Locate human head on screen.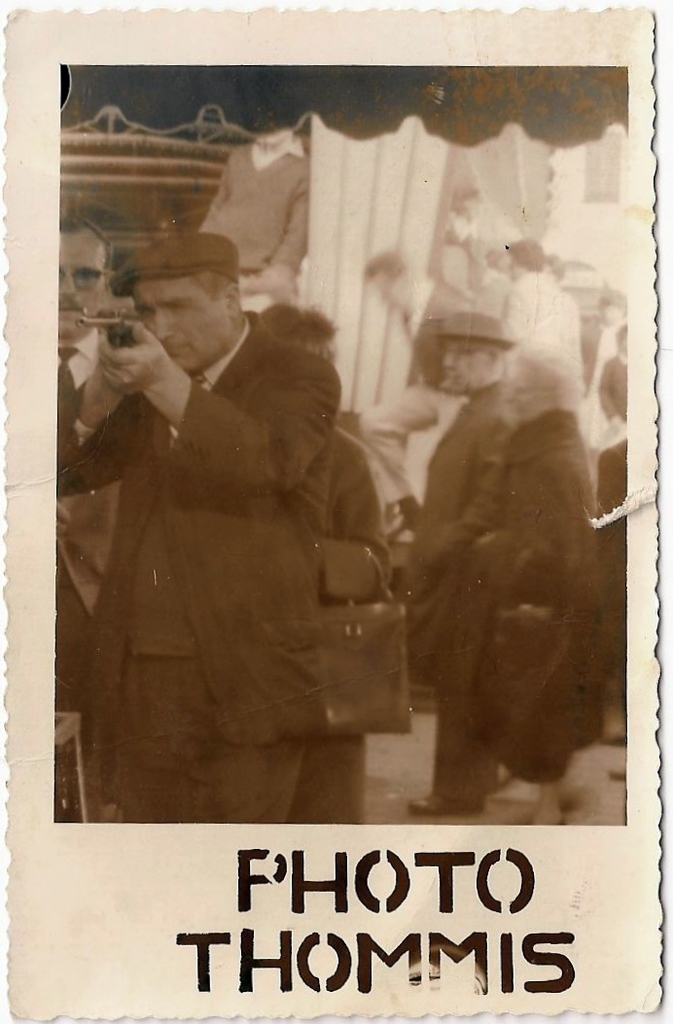
On screen at <box>497,235,552,274</box>.
